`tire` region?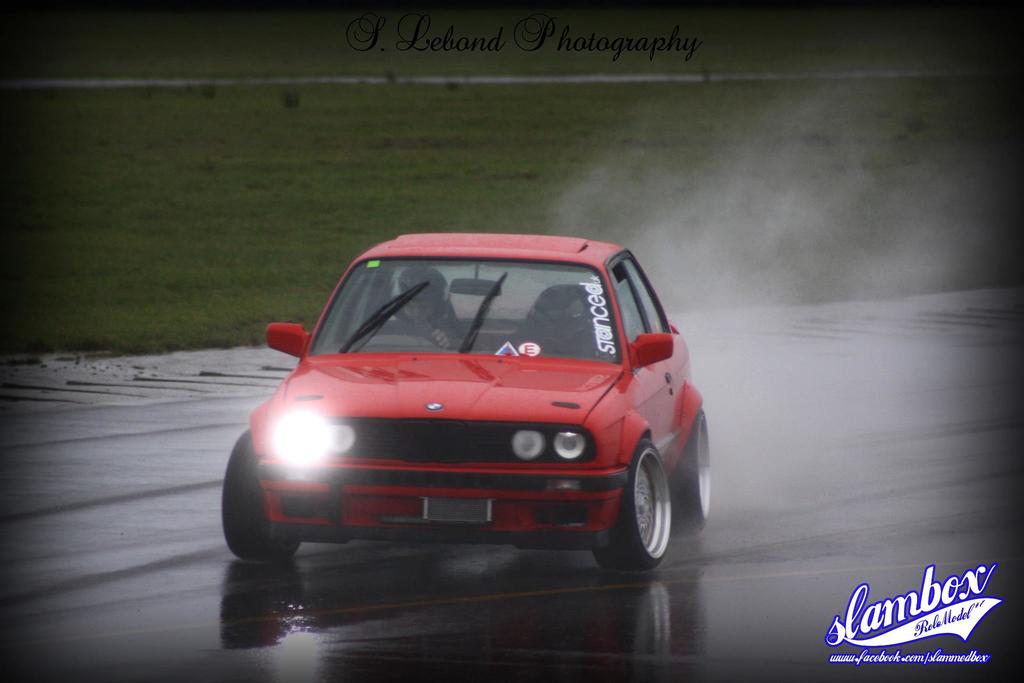
bbox=[673, 409, 712, 529]
